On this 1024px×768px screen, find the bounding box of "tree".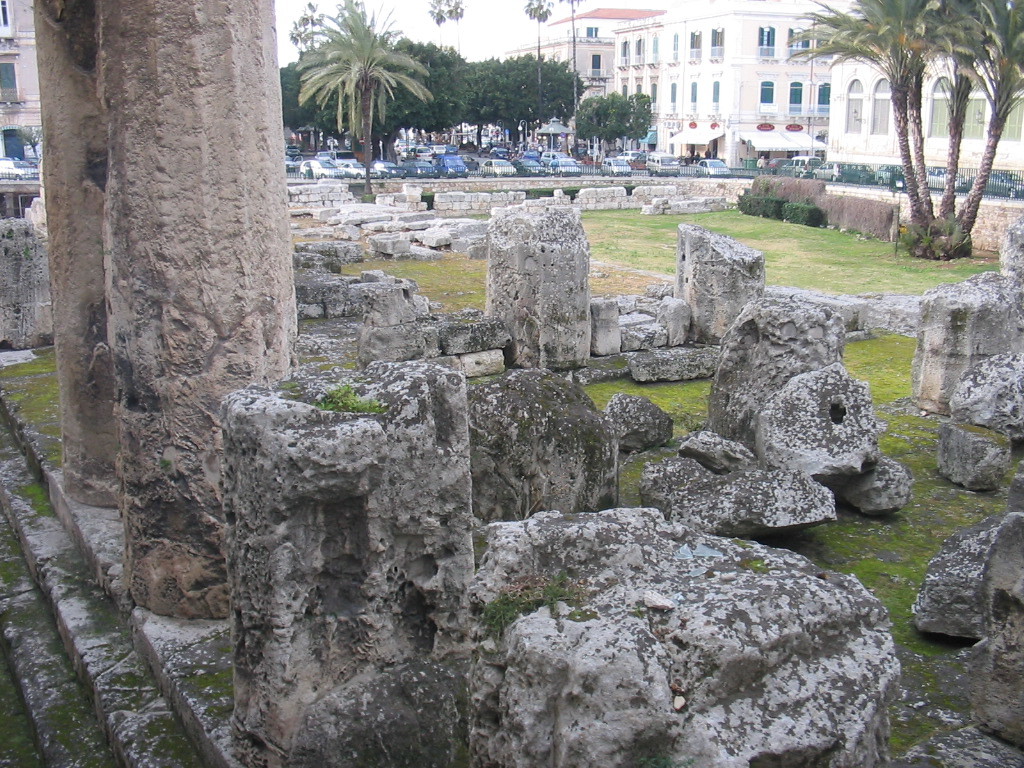
Bounding box: box=[429, 0, 447, 47].
